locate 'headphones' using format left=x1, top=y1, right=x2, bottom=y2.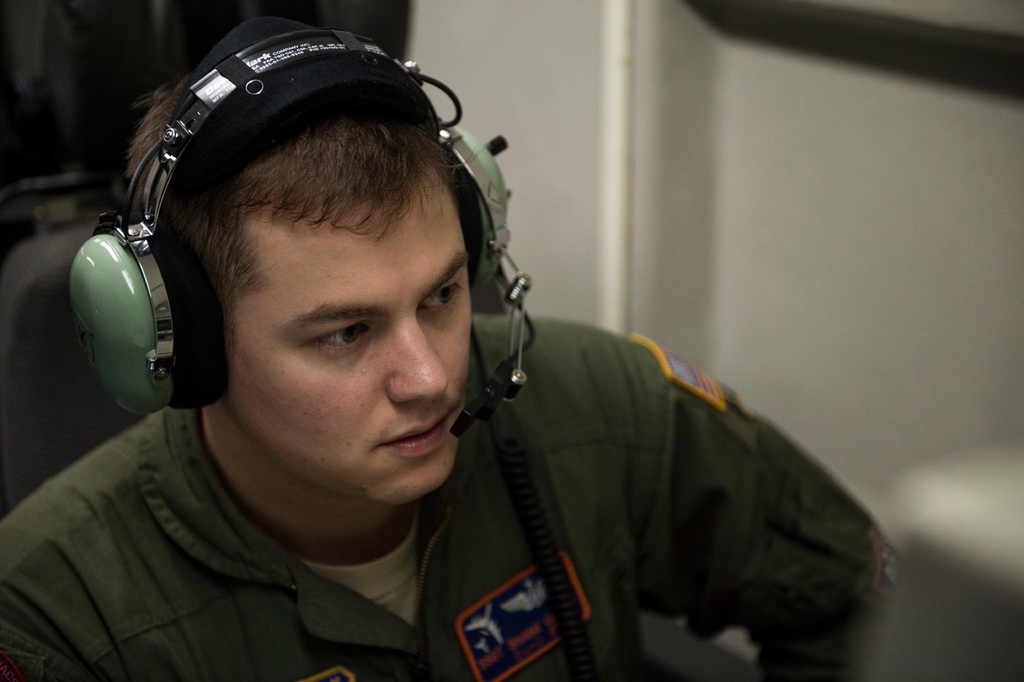
left=74, top=23, right=543, bottom=450.
